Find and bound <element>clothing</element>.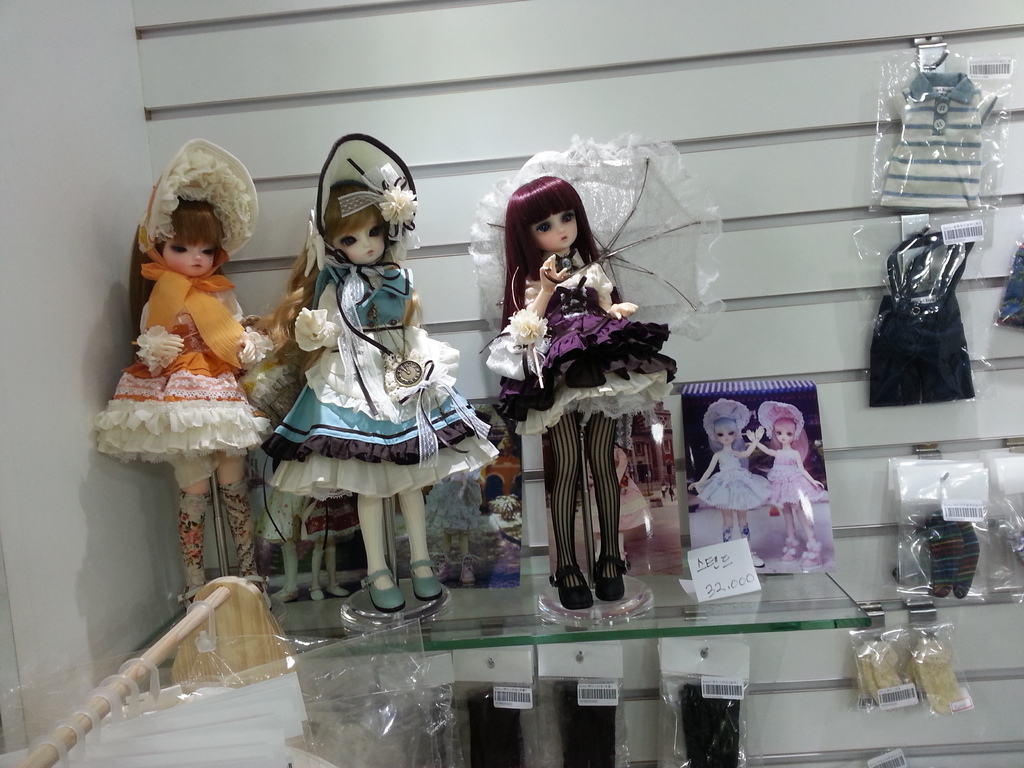
Bound: box=[565, 664, 623, 767].
